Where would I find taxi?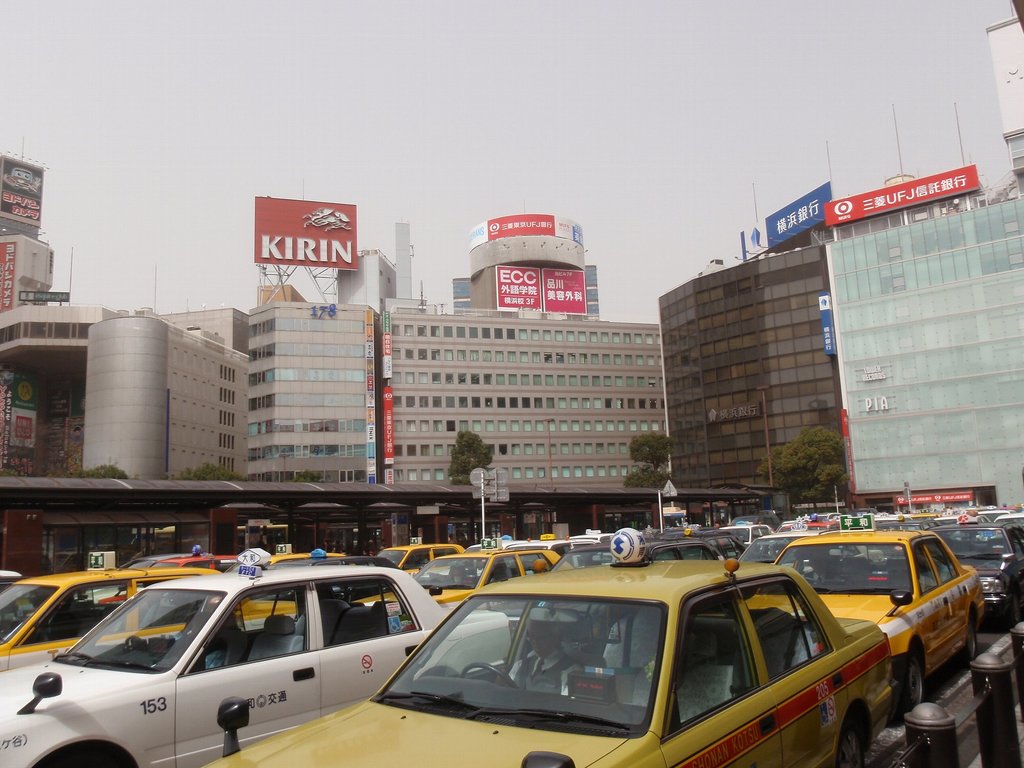
At detection(193, 525, 893, 767).
